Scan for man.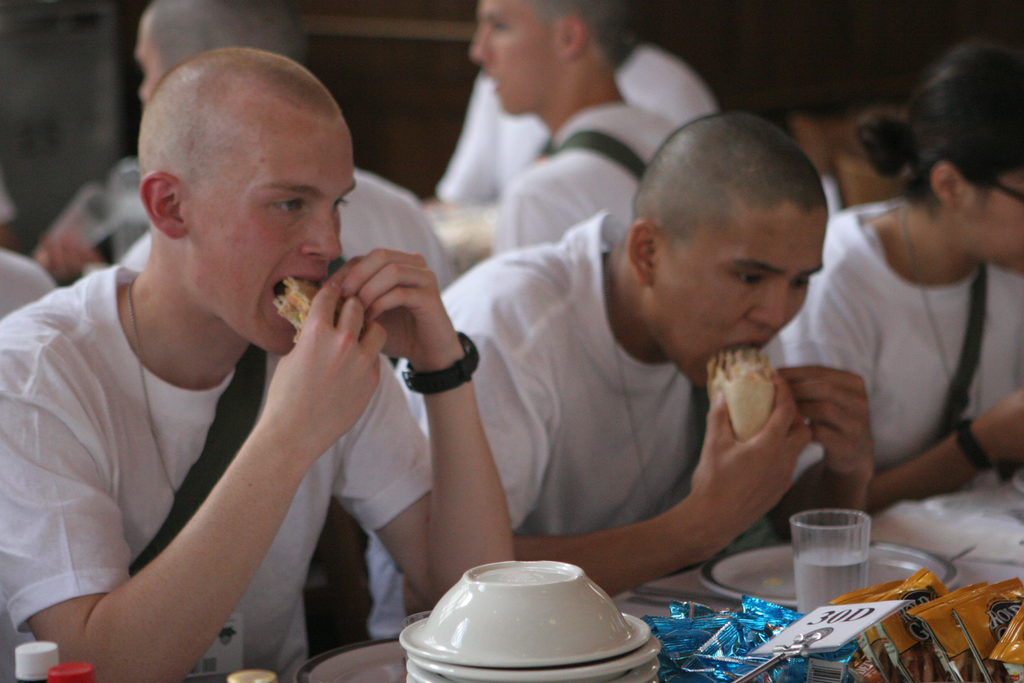
Scan result: BBox(467, 0, 673, 262).
